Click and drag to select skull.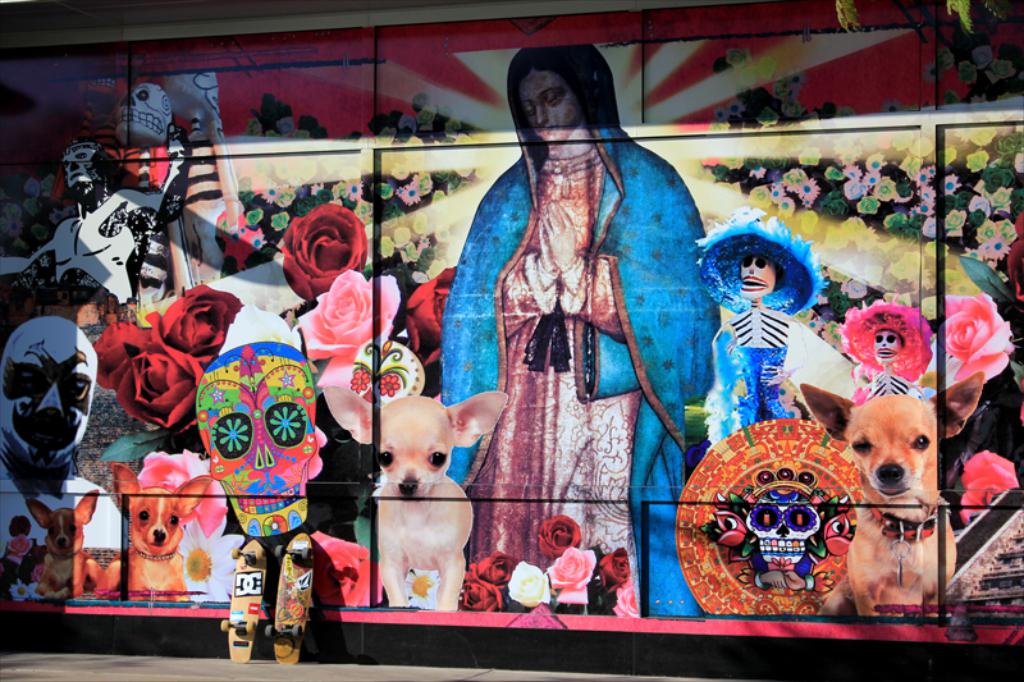
Selection: BBox(736, 260, 776, 305).
